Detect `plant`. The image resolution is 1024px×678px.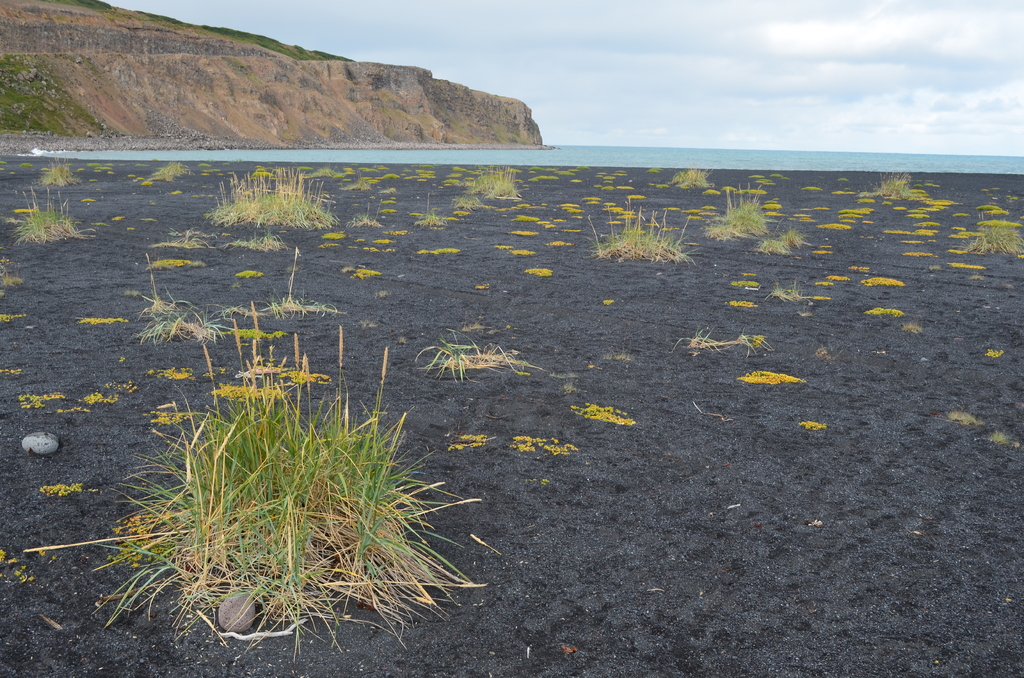
[left=513, top=230, right=536, bottom=234].
